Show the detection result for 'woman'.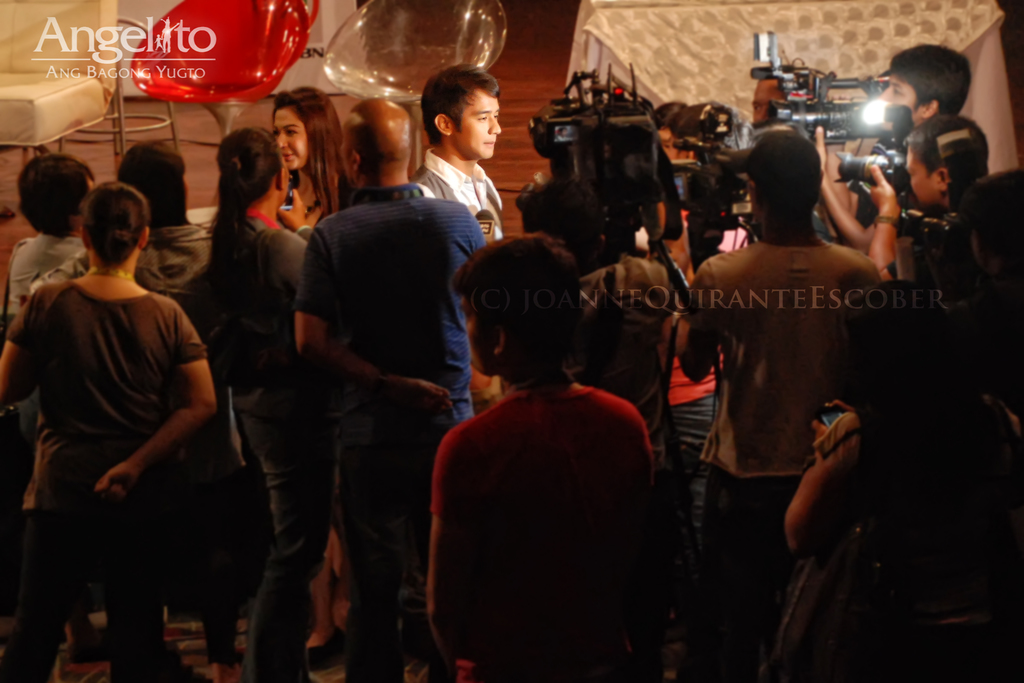
box=[268, 90, 346, 223].
